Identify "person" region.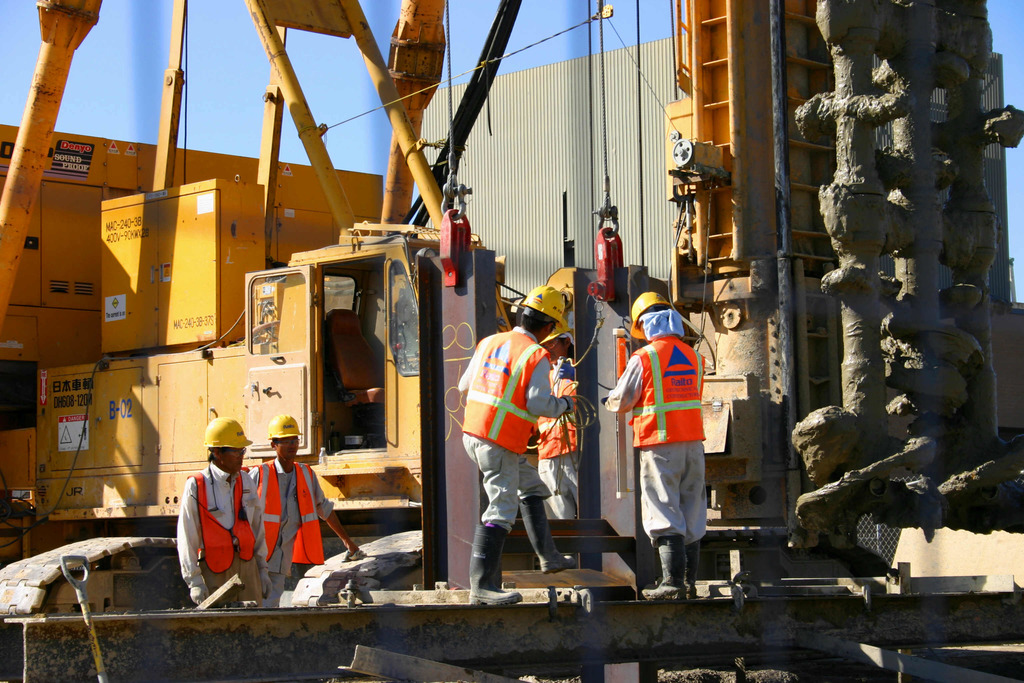
Region: x1=177, y1=416, x2=275, y2=606.
